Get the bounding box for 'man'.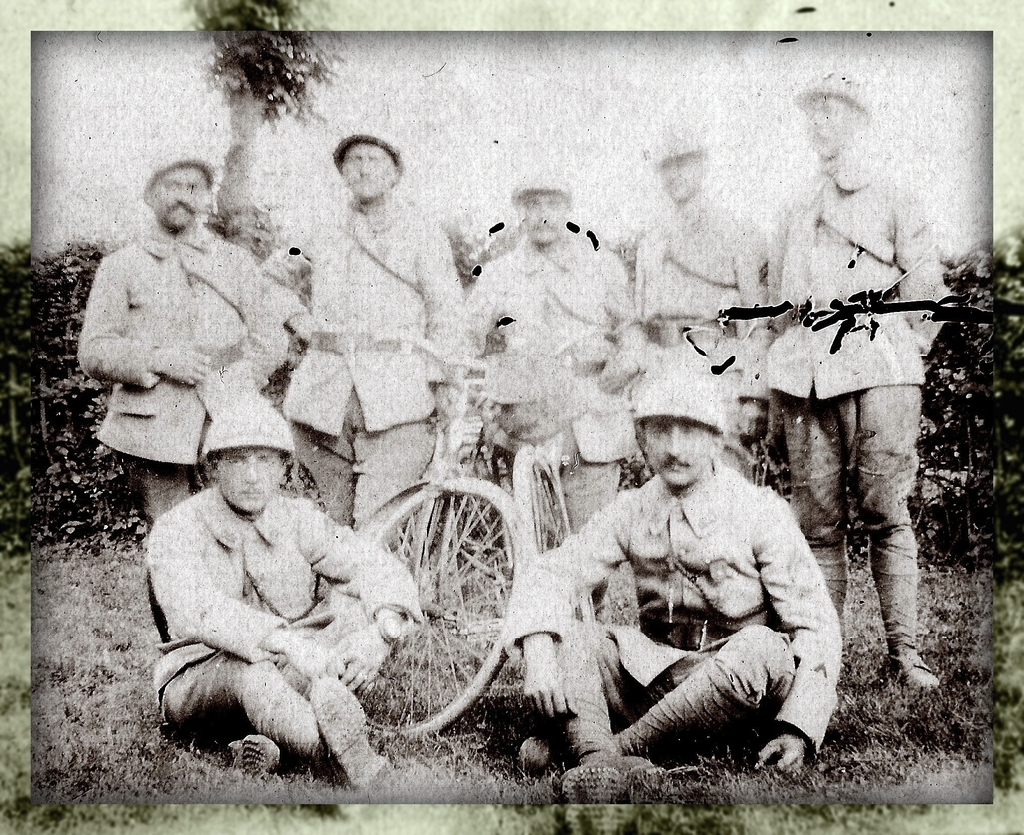
[left=454, top=168, right=642, bottom=647].
